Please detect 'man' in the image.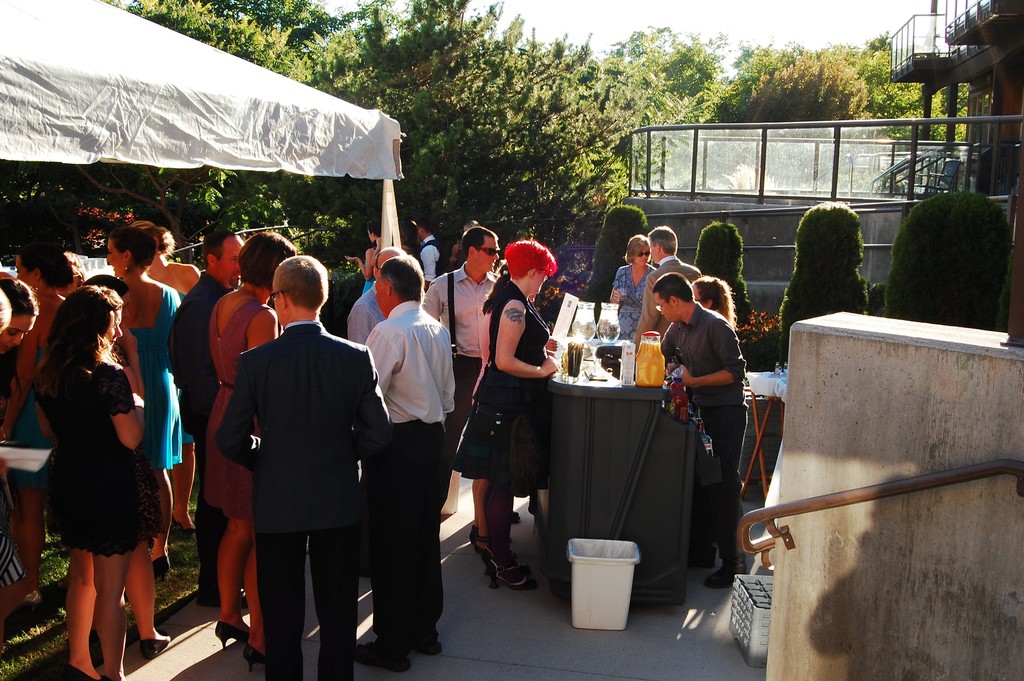
x1=343, y1=242, x2=403, y2=354.
